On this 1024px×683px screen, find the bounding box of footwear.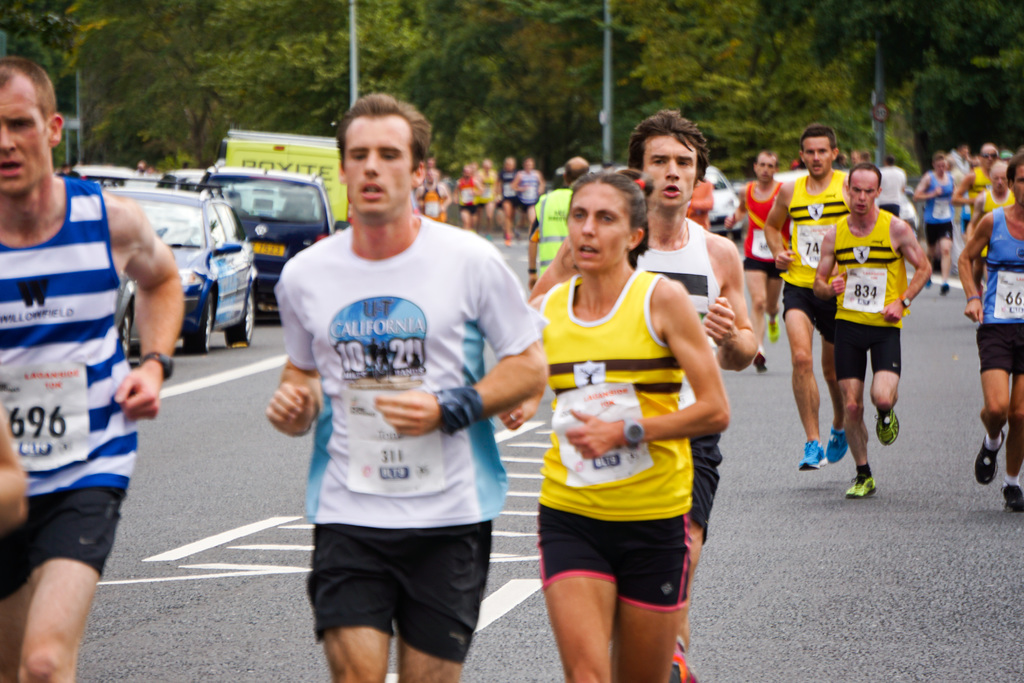
Bounding box: l=667, t=644, r=696, b=682.
